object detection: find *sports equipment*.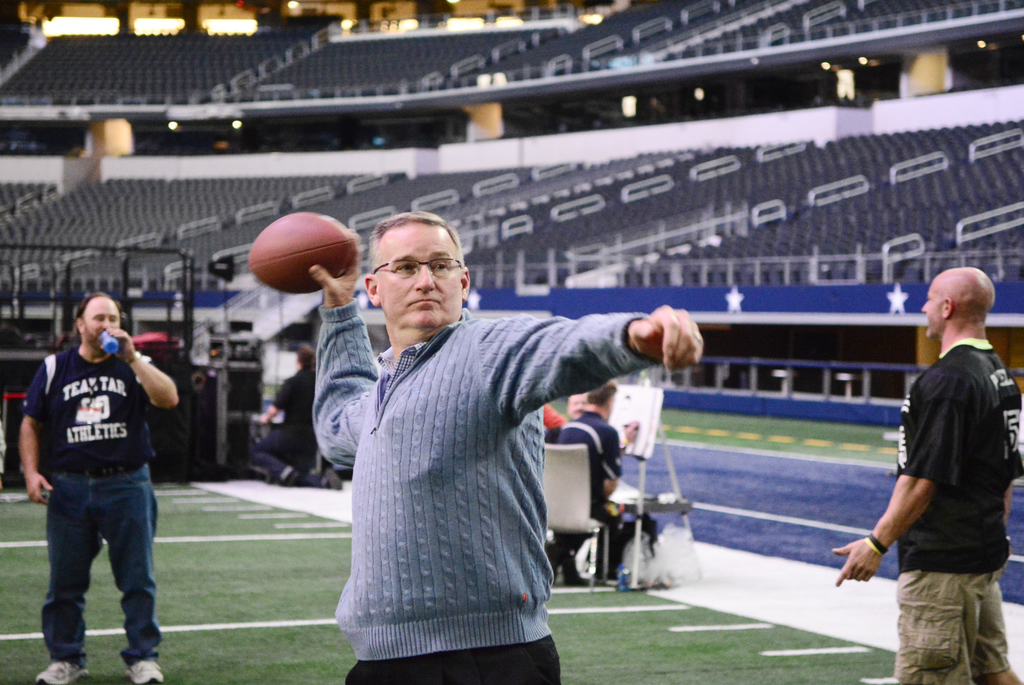
[37,662,95,684].
